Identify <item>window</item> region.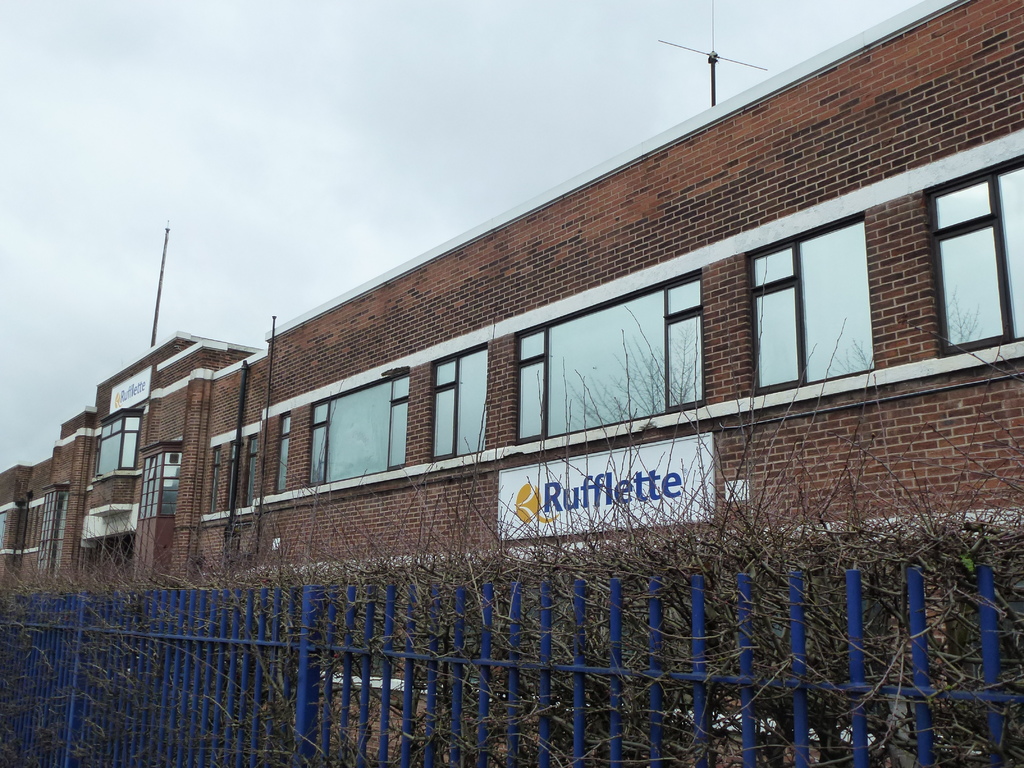
Region: bbox=[310, 369, 409, 487].
